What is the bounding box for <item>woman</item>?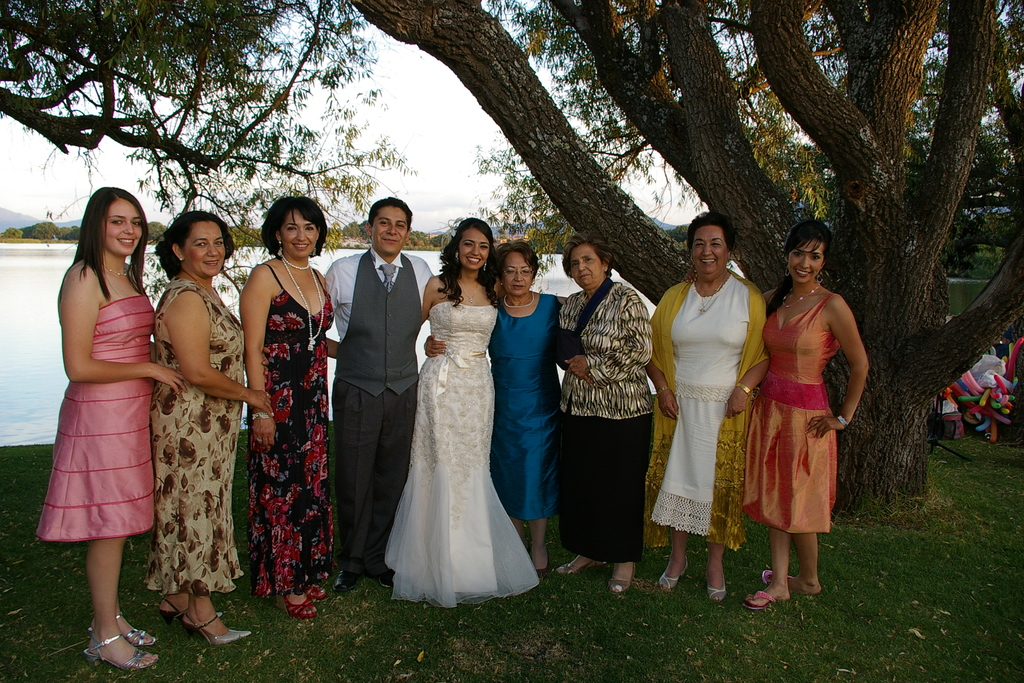
box=[422, 237, 569, 577].
